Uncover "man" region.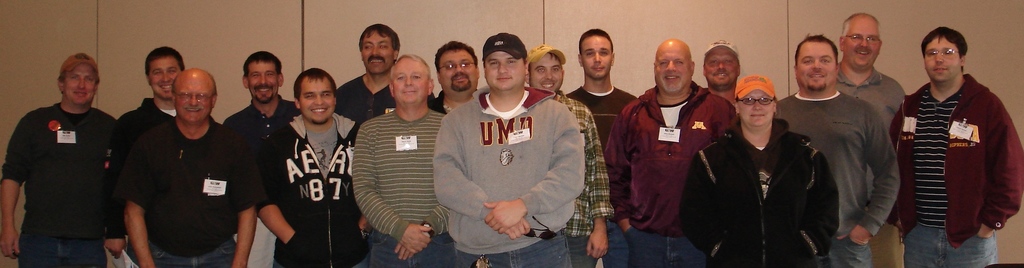
Uncovered: detection(524, 40, 610, 267).
